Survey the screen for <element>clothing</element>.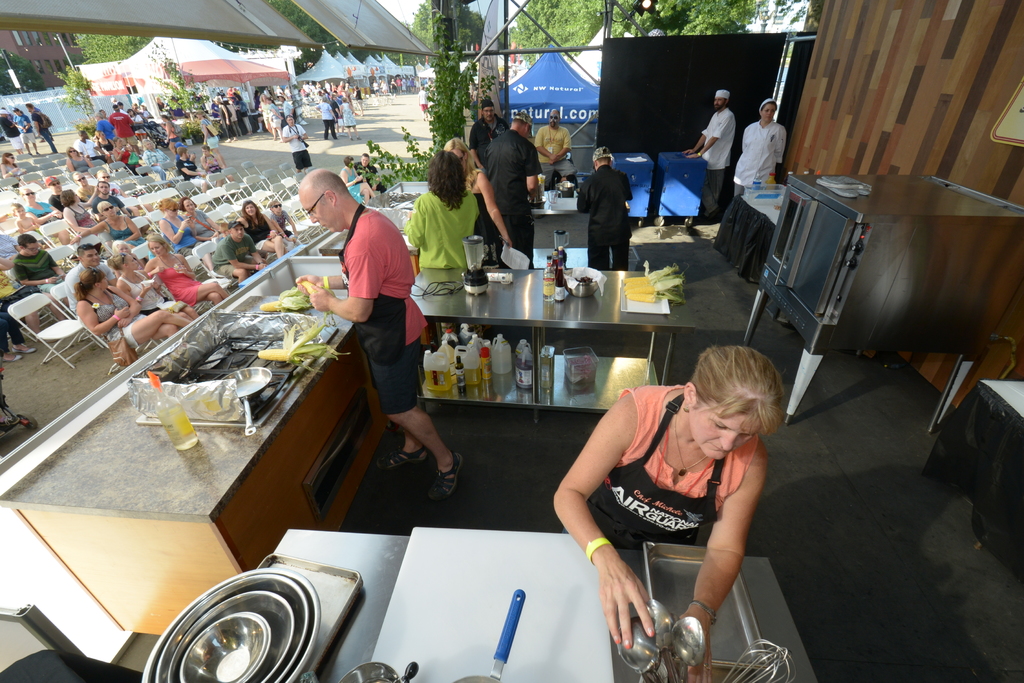
Survey found: 281/122/314/168.
